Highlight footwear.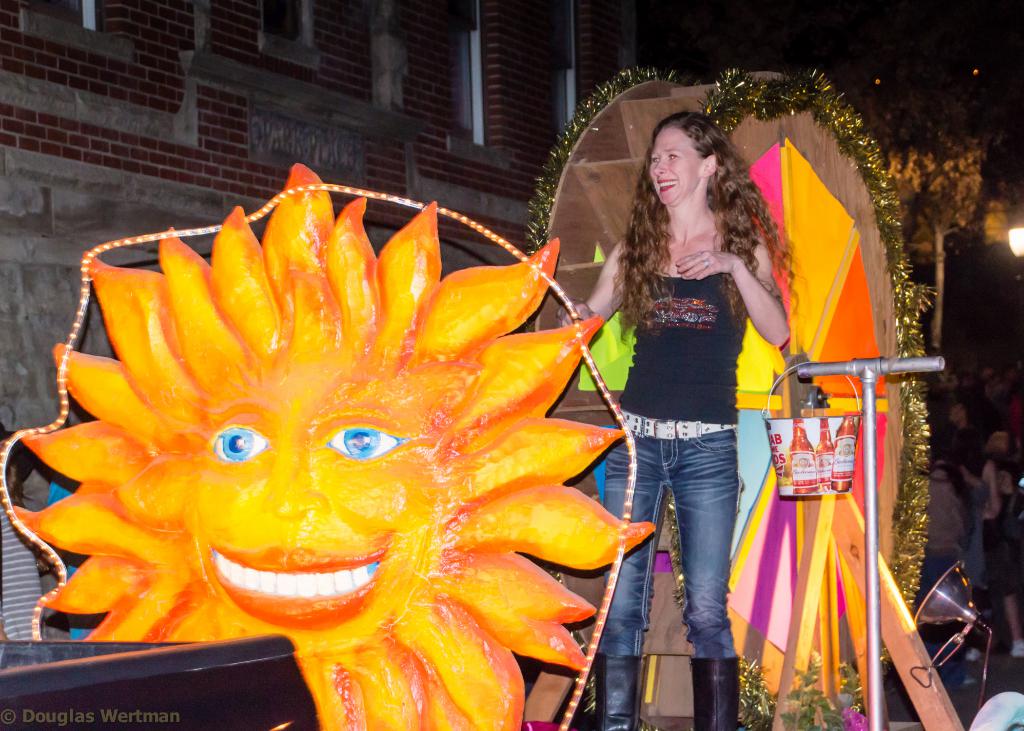
Highlighted region: left=687, top=657, right=742, bottom=730.
